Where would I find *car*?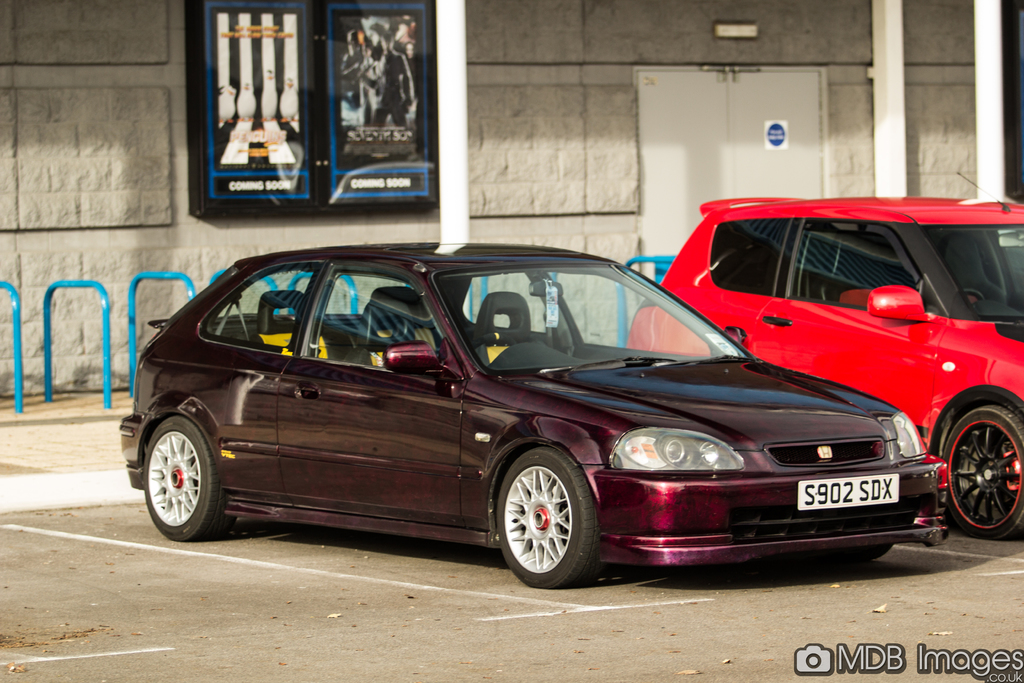
At {"left": 115, "top": 242, "right": 948, "bottom": 591}.
